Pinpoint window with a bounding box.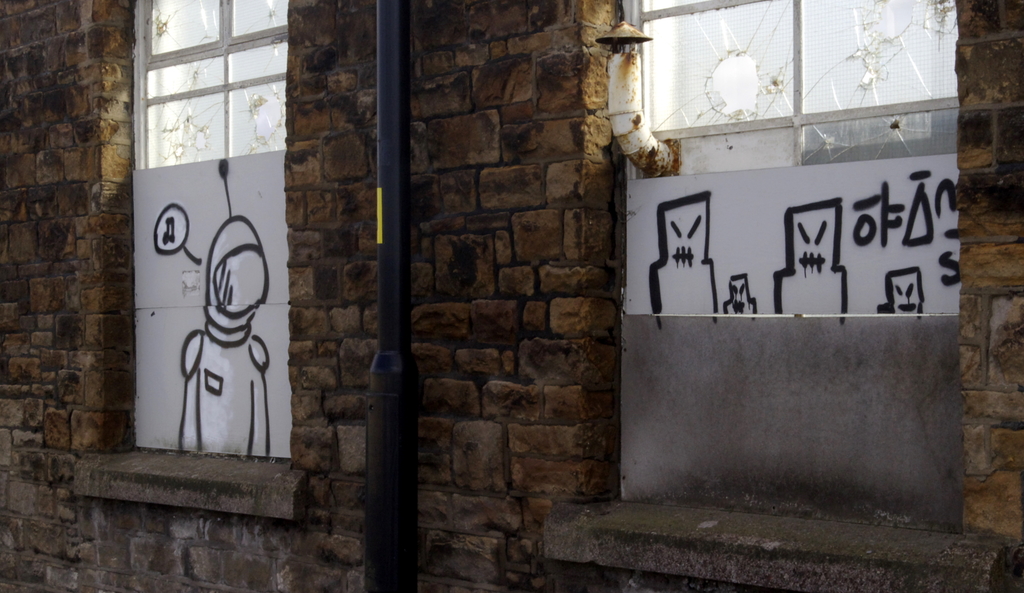
x1=115 y1=4 x2=292 y2=337.
